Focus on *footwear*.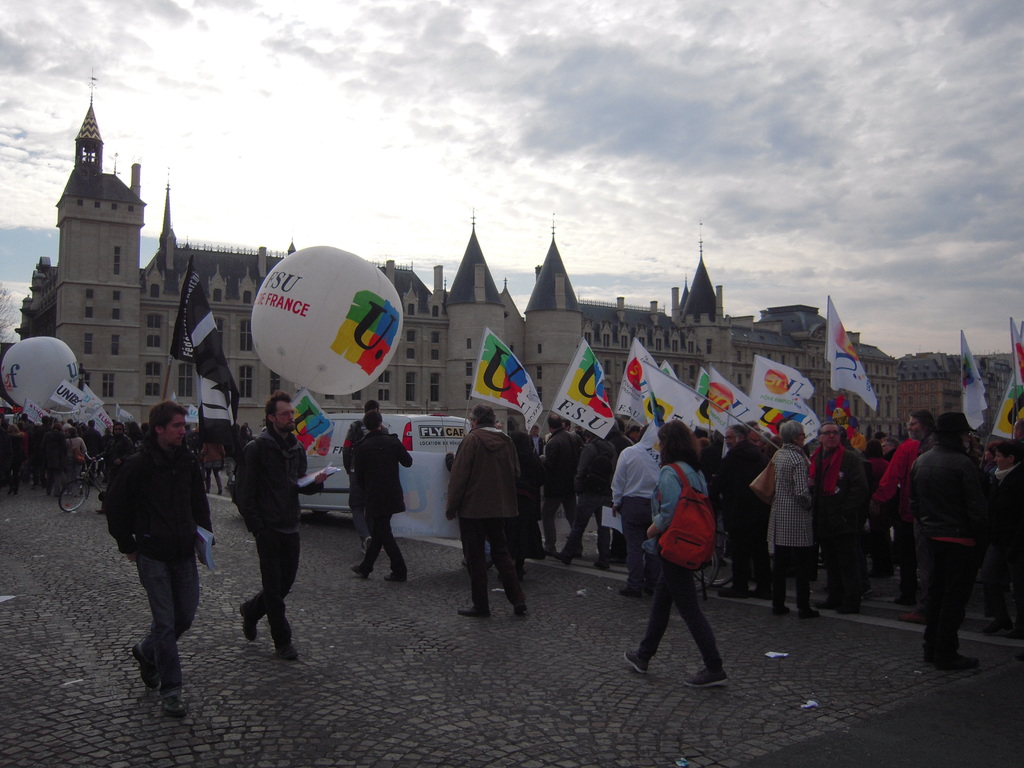
Focused at {"left": 351, "top": 564, "right": 372, "bottom": 580}.
